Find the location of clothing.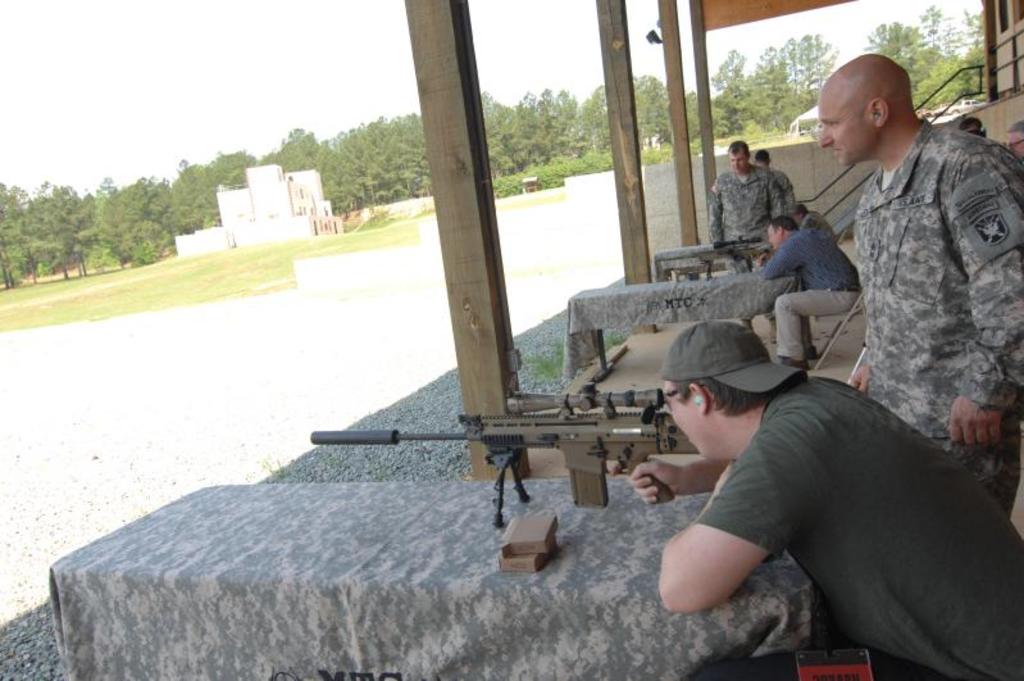
Location: bbox=[772, 280, 846, 359].
